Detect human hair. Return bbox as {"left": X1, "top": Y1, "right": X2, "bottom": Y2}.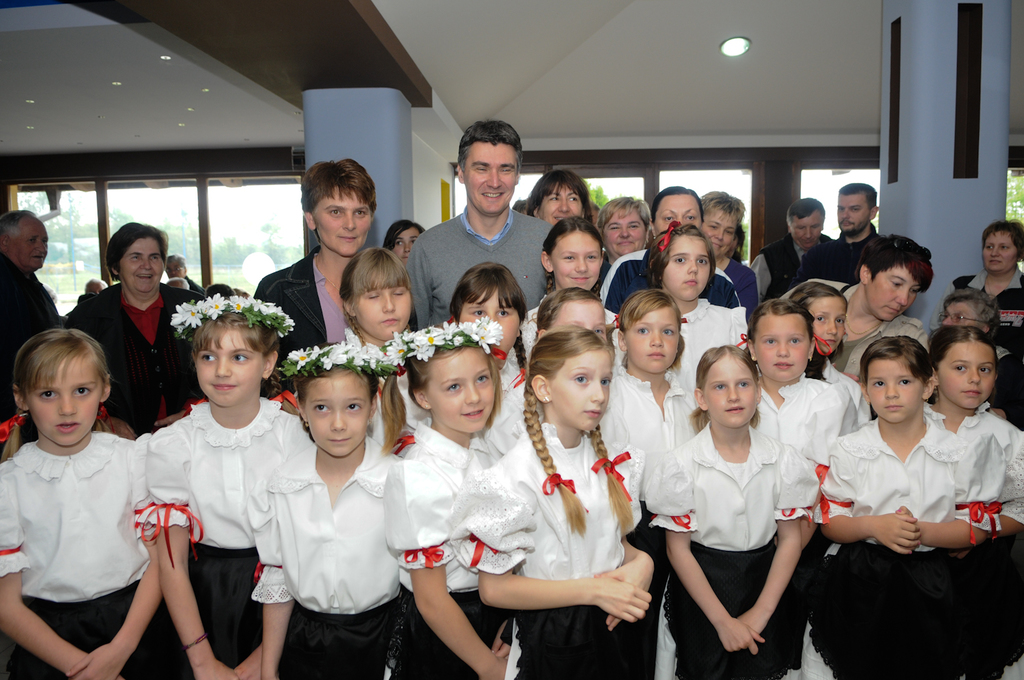
{"left": 294, "top": 340, "right": 380, "bottom": 441}.
